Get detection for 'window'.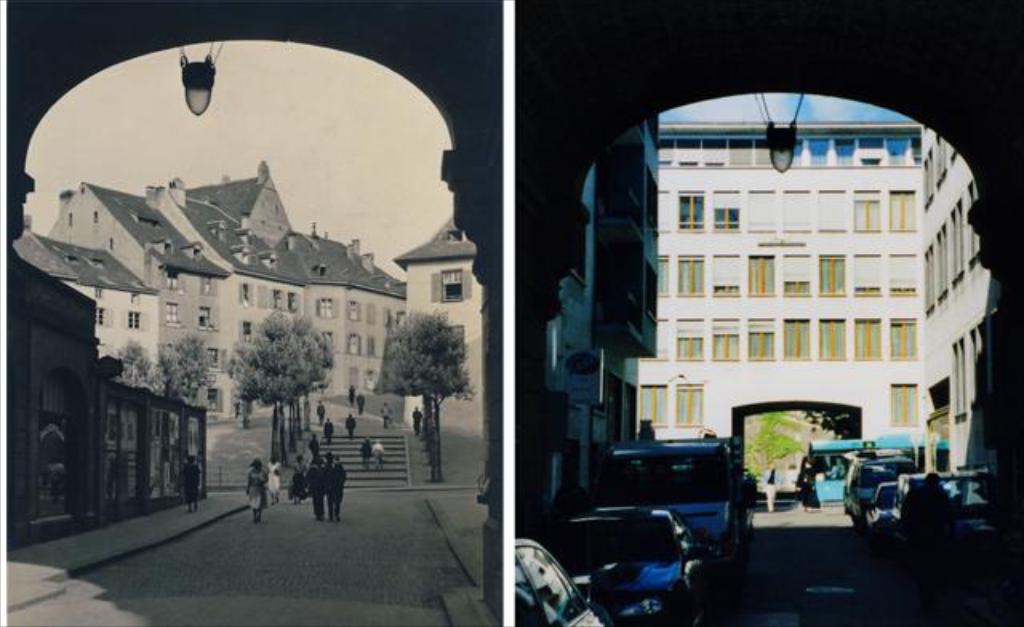
Detection: region(709, 192, 744, 232).
